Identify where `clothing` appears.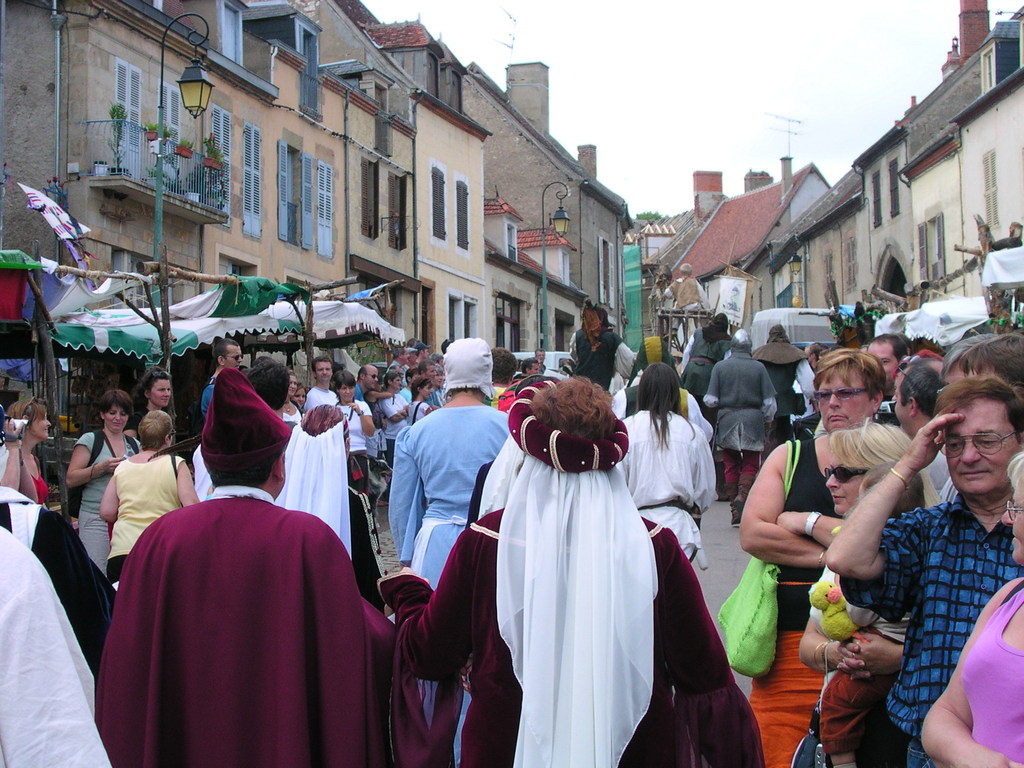
Appears at (left=541, top=364, right=547, bottom=373).
